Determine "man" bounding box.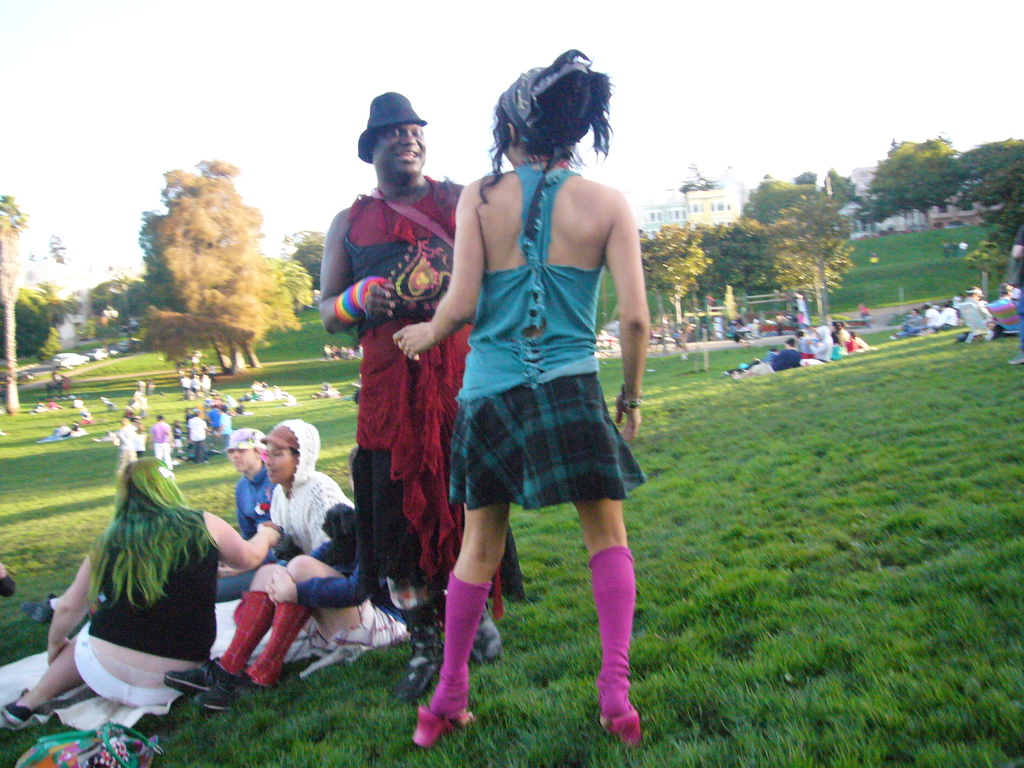
Determined: [320, 93, 525, 700].
